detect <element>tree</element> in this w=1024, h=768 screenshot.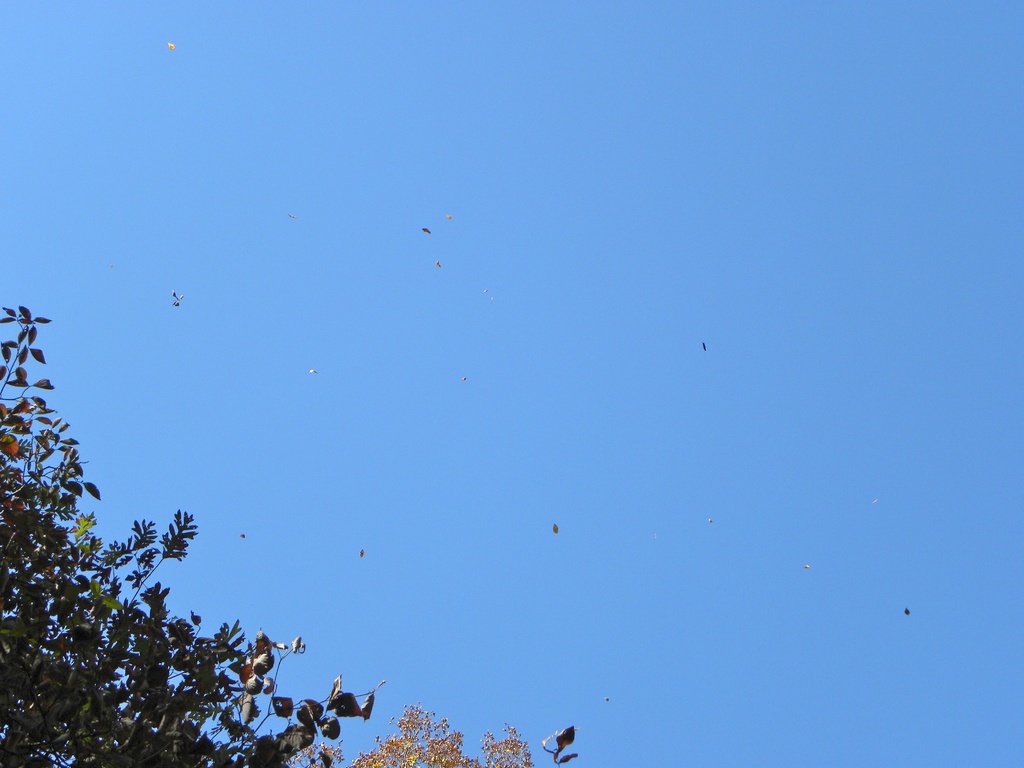
Detection: select_region(0, 298, 379, 767).
